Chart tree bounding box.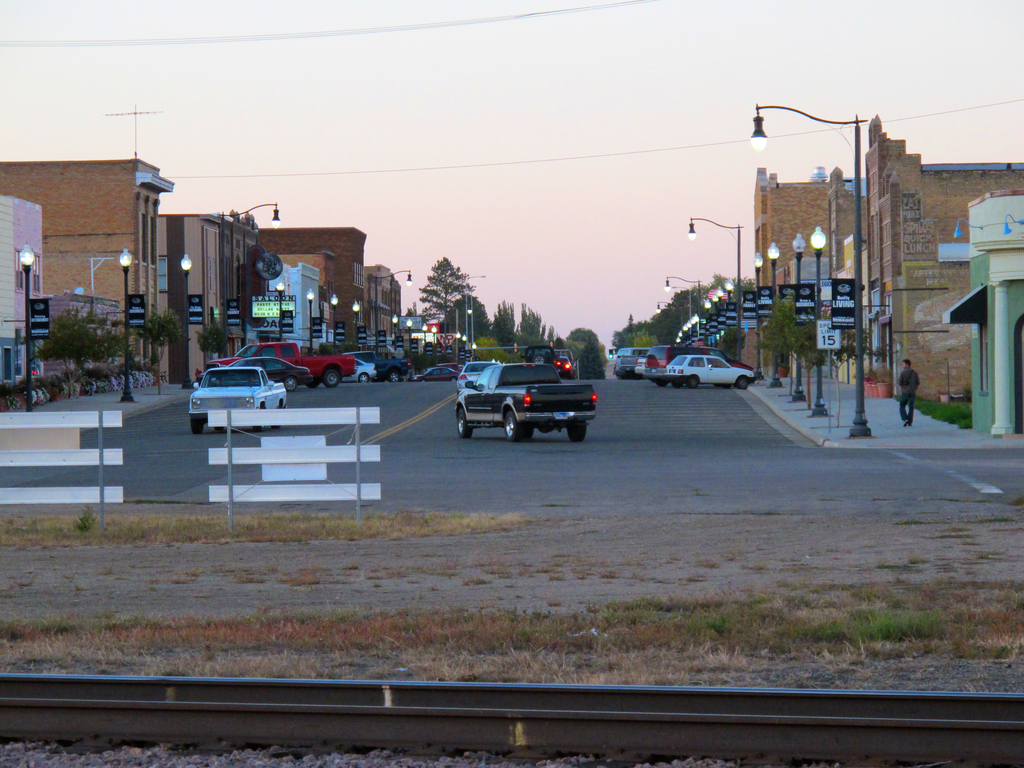
Charted: <bbox>753, 299, 805, 387</bbox>.
